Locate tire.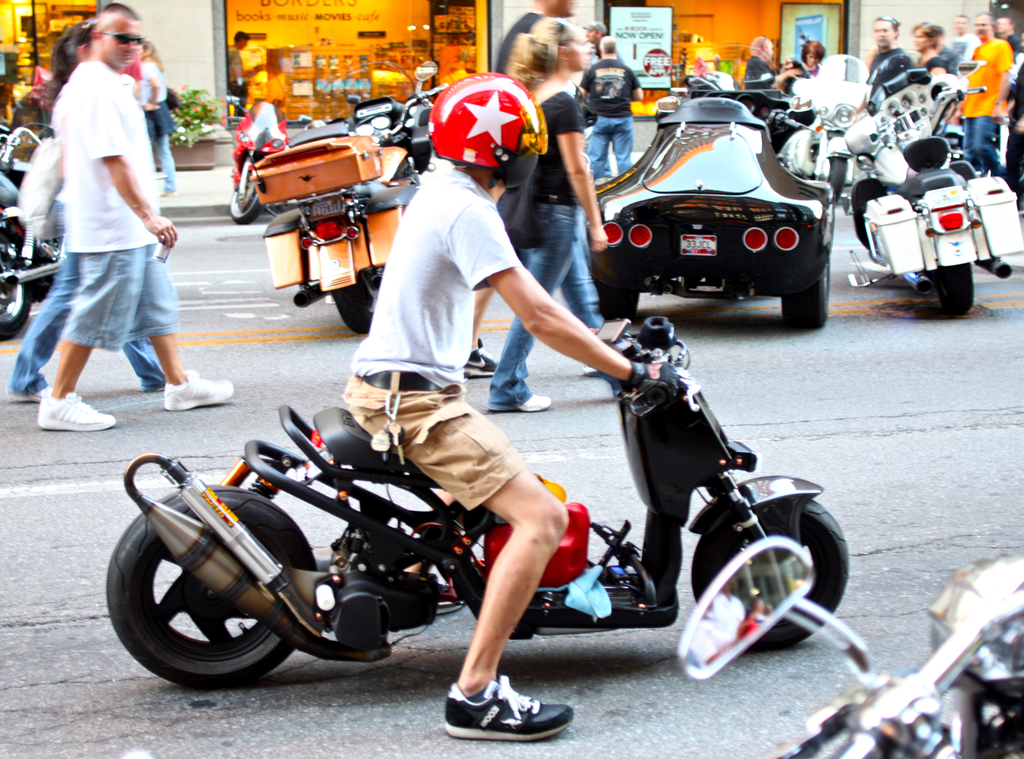
Bounding box: Rect(938, 266, 975, 314).
